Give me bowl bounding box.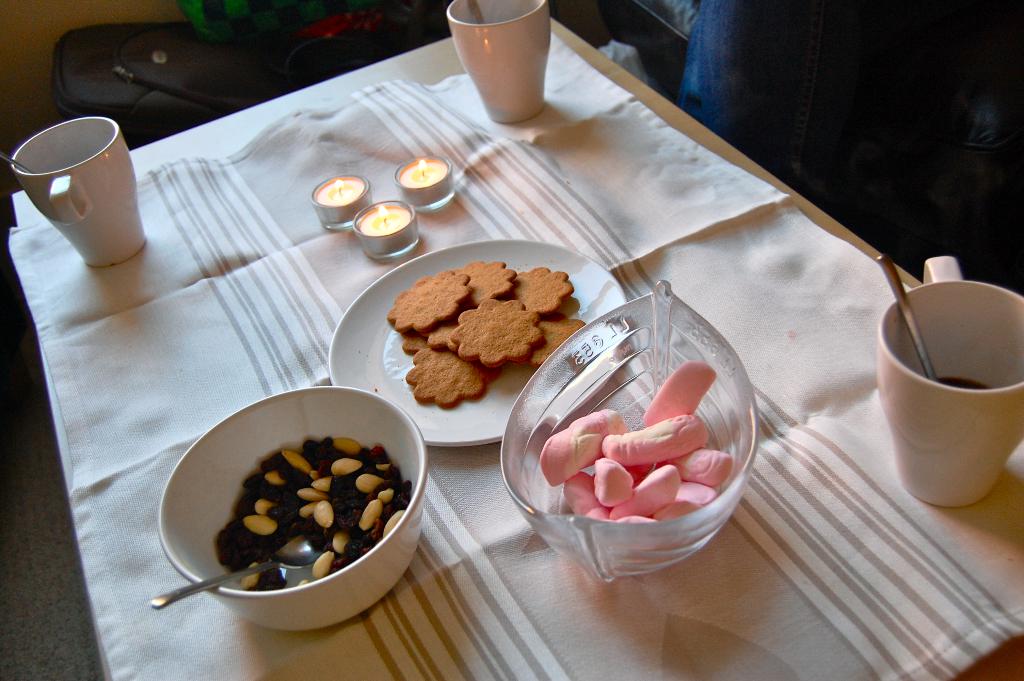
left=174, top=397, right=435, bottom=630.
